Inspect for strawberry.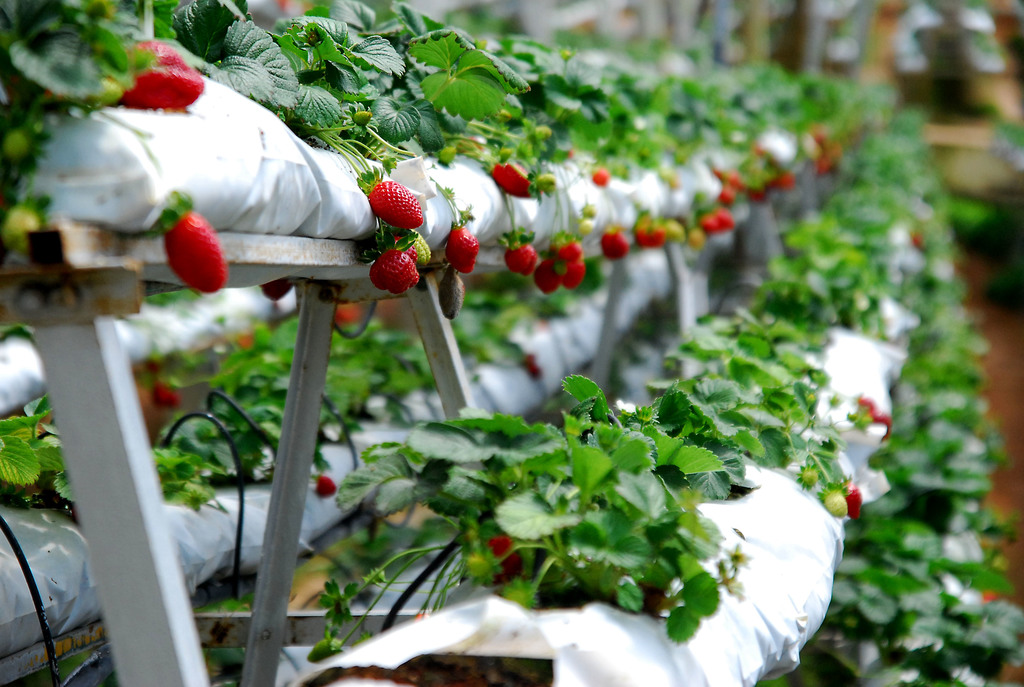
Inspection: <region>873, 413, 892, 437</region>.
